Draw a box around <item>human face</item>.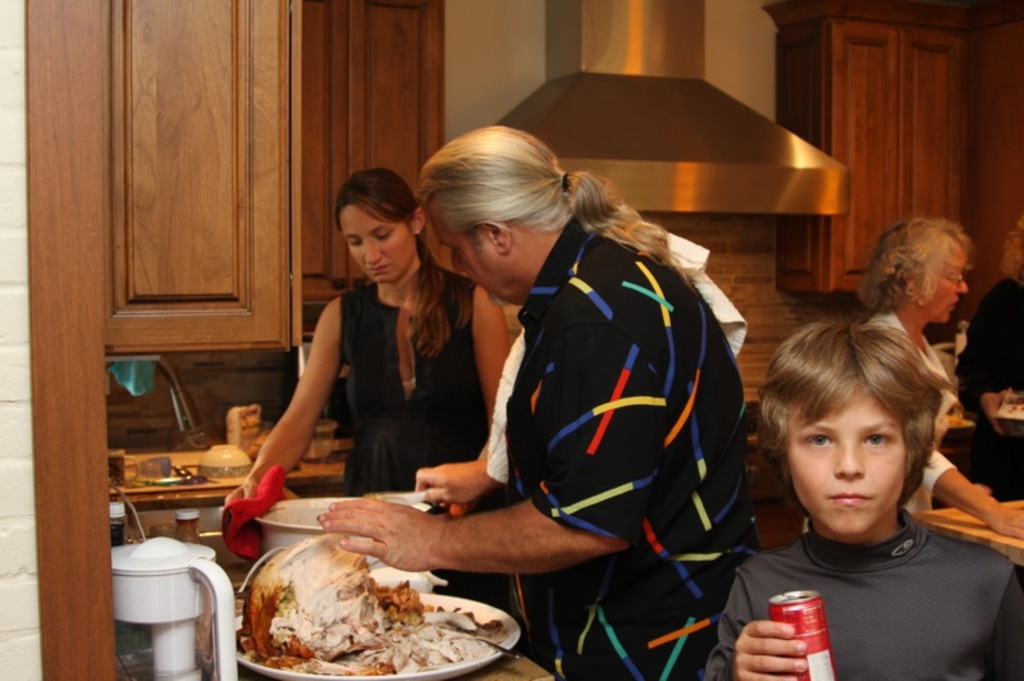
l=786, t=383, r=902, b=539.
